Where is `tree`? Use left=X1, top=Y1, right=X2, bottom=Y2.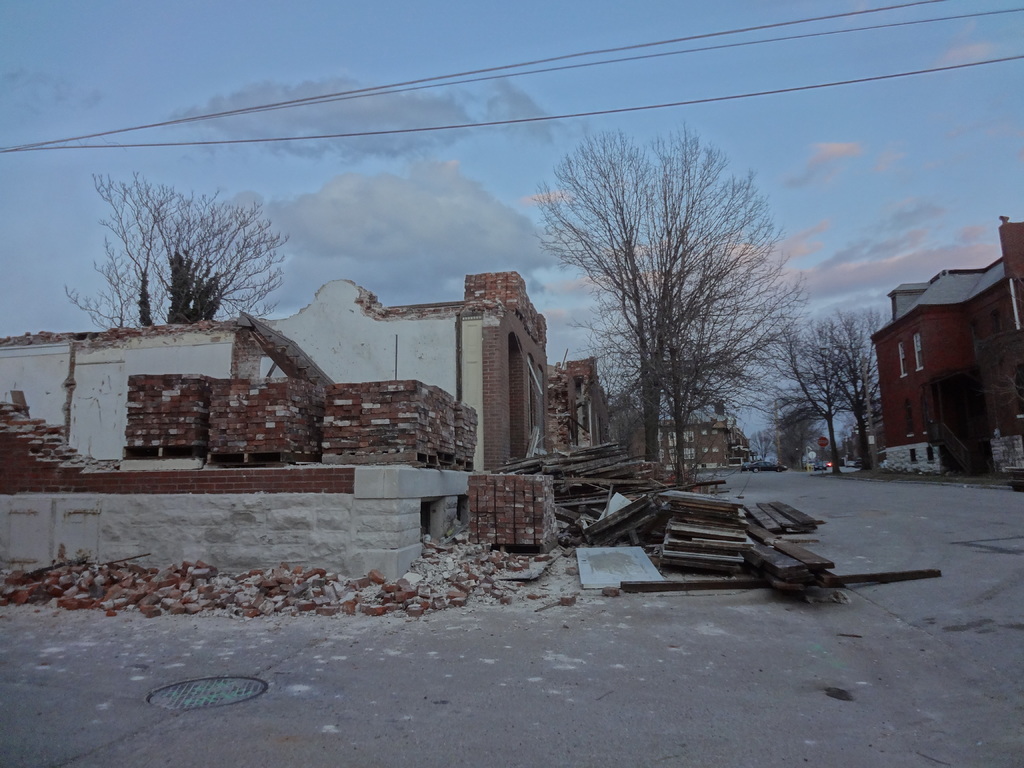
left=82, top=178, right=298, bottom=323.
